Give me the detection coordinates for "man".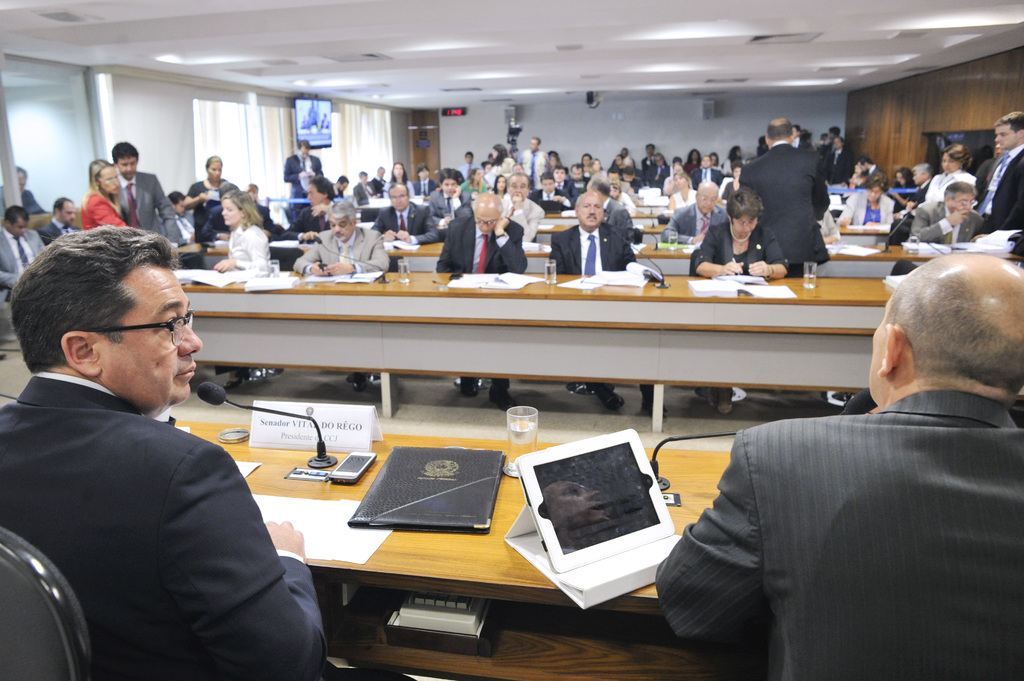
[x1=532, y1=178, x2=578, y2=211].
